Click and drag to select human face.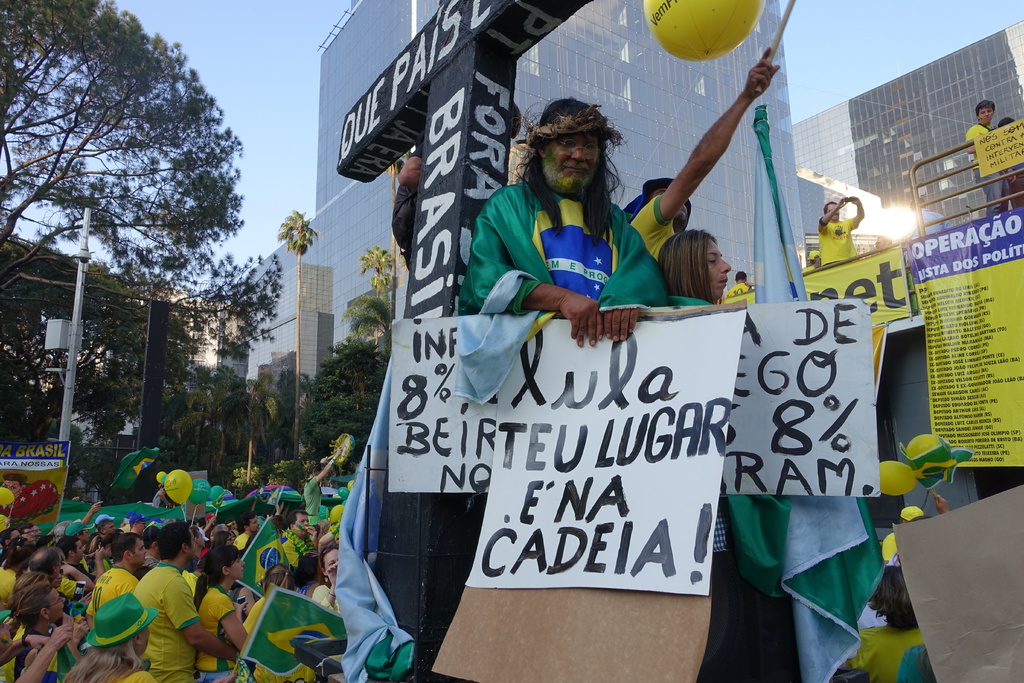
Selection: <box>33,526,40,539</box>.
